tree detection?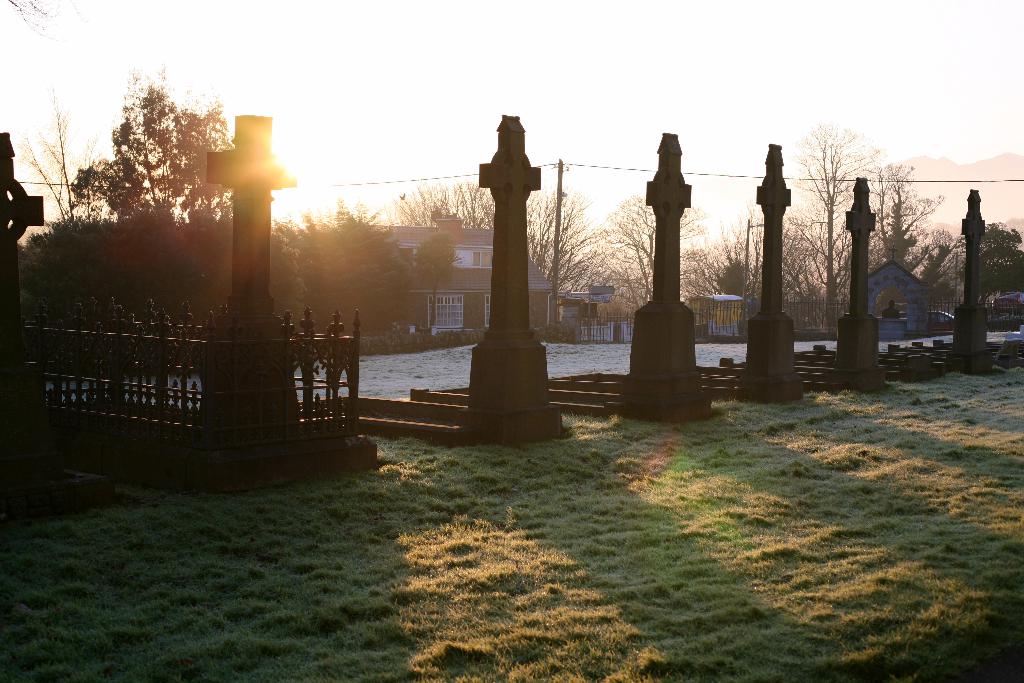
(390, 178, 504, 231)
